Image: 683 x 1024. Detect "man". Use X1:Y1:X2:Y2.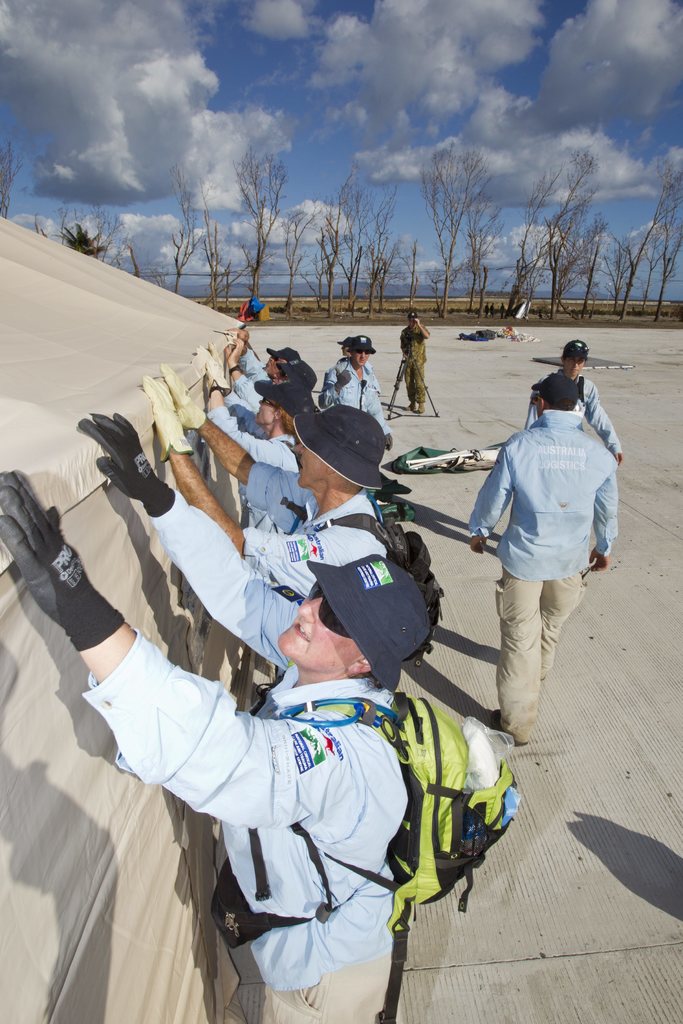
197:345:300:469.
